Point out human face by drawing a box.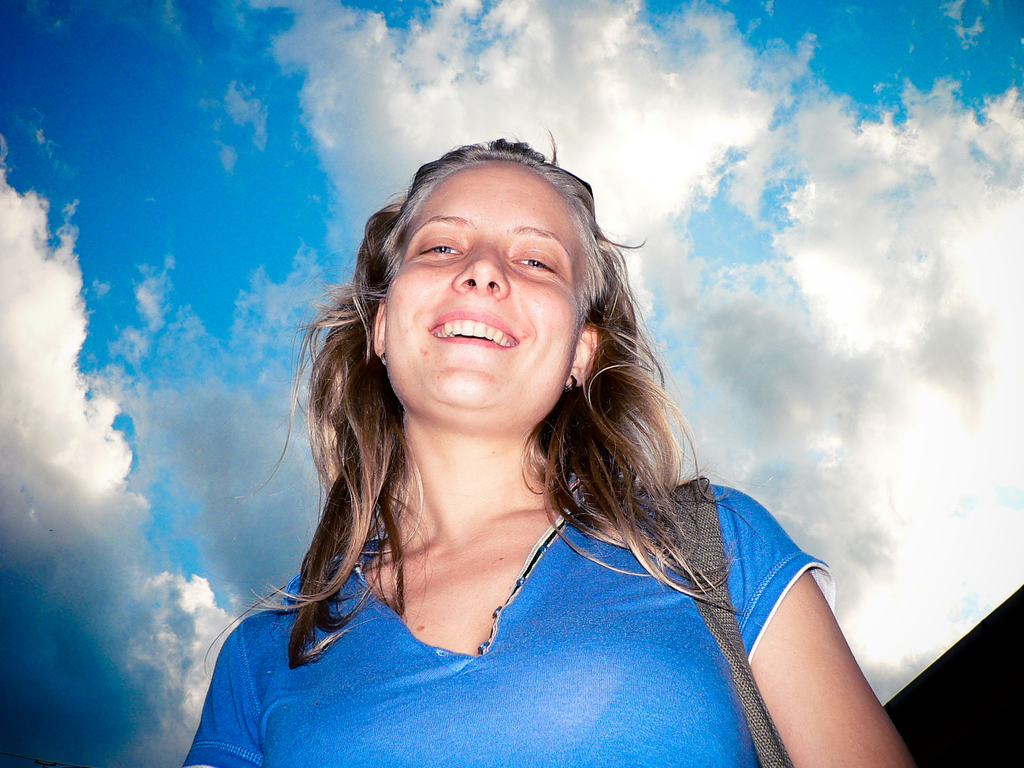
bbox=(385, 155, 594, 426).
